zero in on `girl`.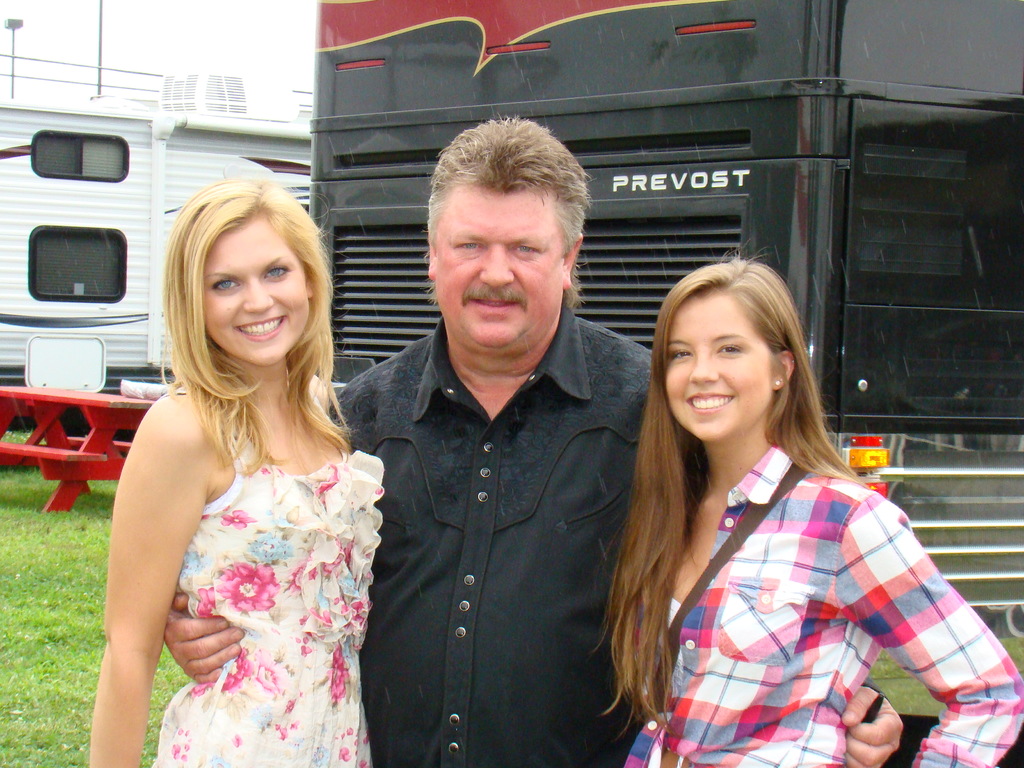
Zeroed in: <region>591, 237, 1023, 767</region>.
